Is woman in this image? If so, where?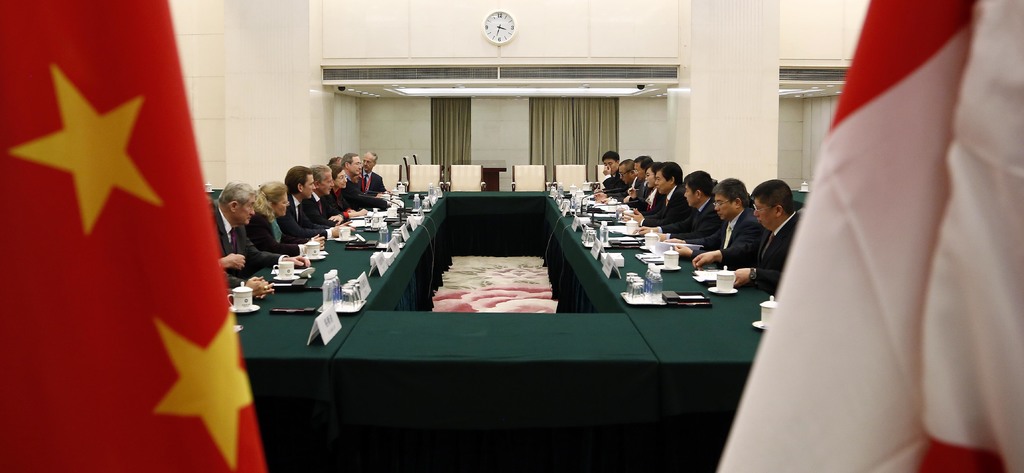
Yes, at (246,182,323,256).
